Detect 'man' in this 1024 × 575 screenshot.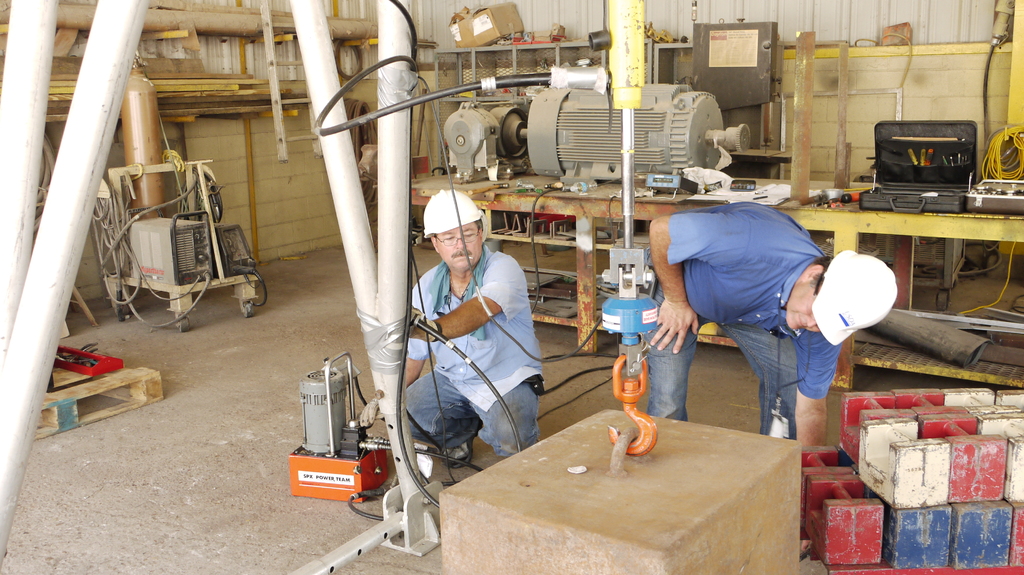
Detection: 396/177/547/492.
